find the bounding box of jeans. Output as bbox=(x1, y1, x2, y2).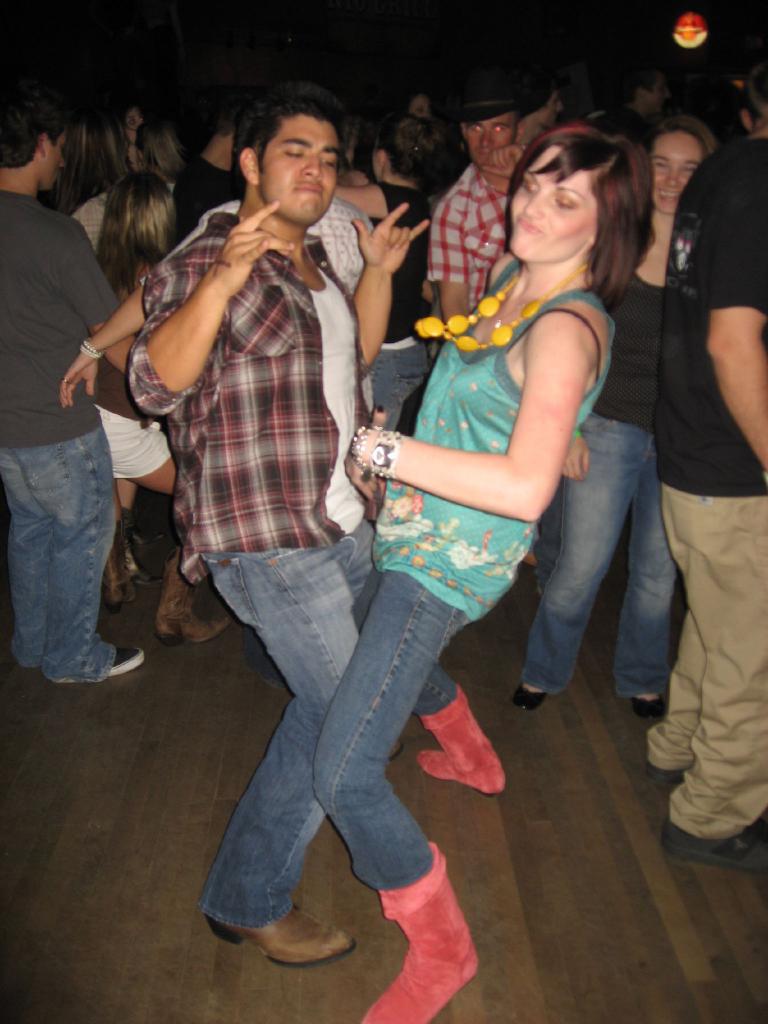
bbox=(505, 401, 692, 694).
